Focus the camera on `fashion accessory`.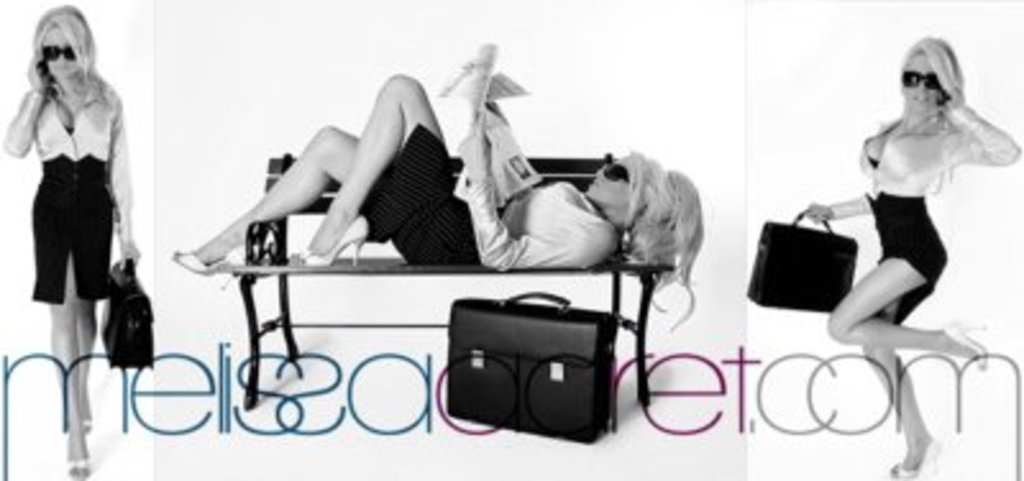
Focus region: (172,240,243,289).
